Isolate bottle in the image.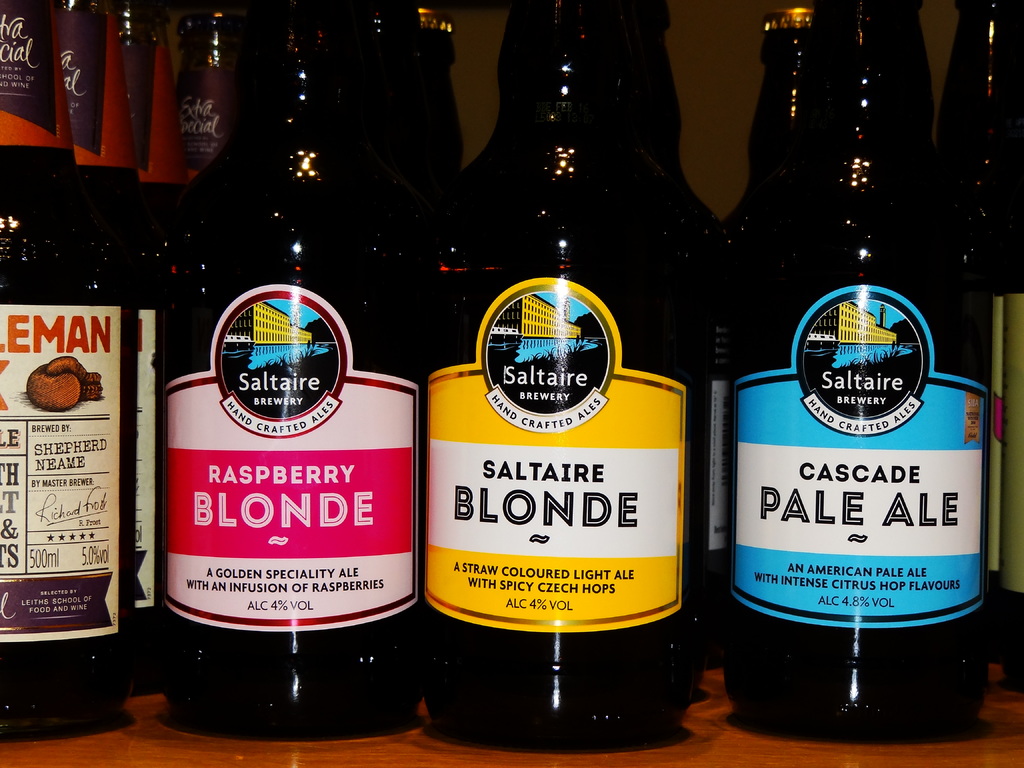
Isolated region: (x1=938, y1=0, x2=1023, y2=694).
